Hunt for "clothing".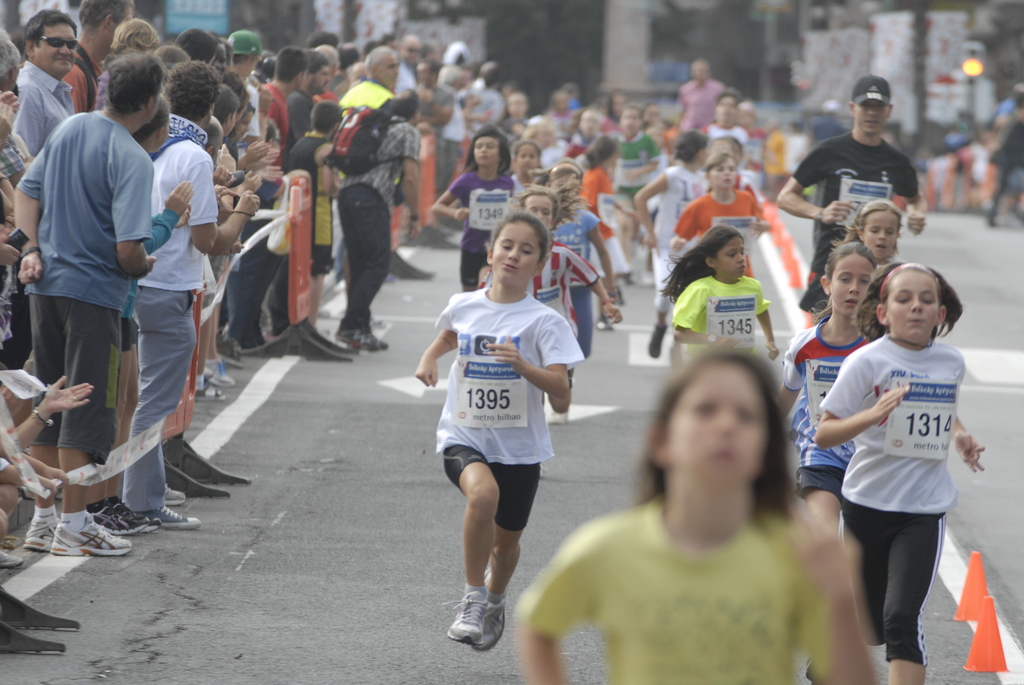
Hunted down at region(279, 138, 340, 271).
